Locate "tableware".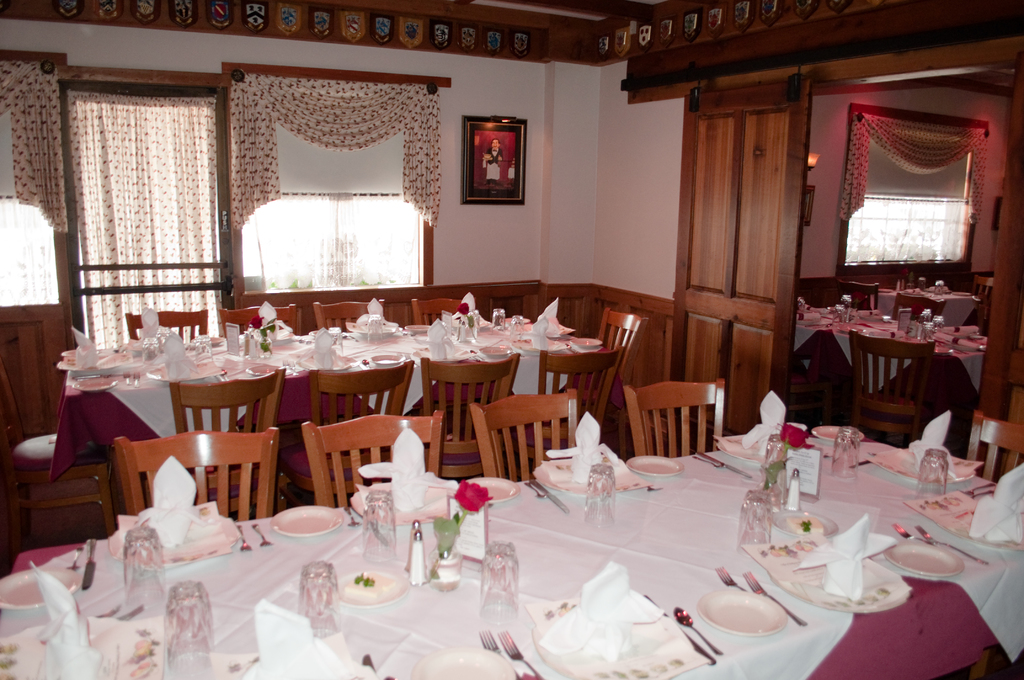
Bounding box: x1=641 y1=590 x2=712 y2=661.
